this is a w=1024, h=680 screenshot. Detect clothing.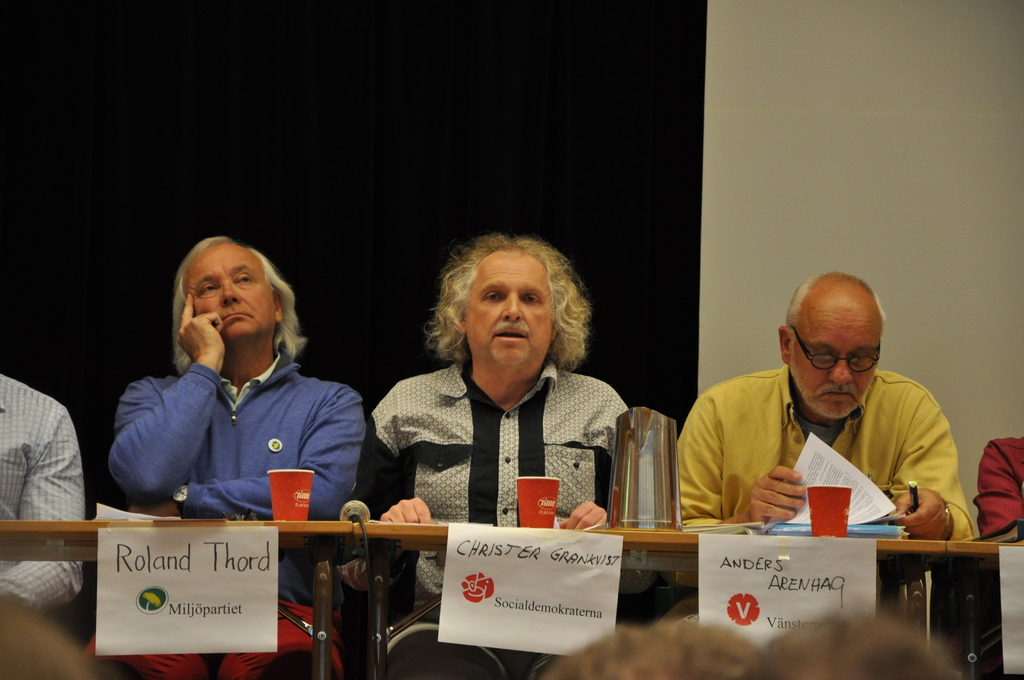
366 357 627 523.
